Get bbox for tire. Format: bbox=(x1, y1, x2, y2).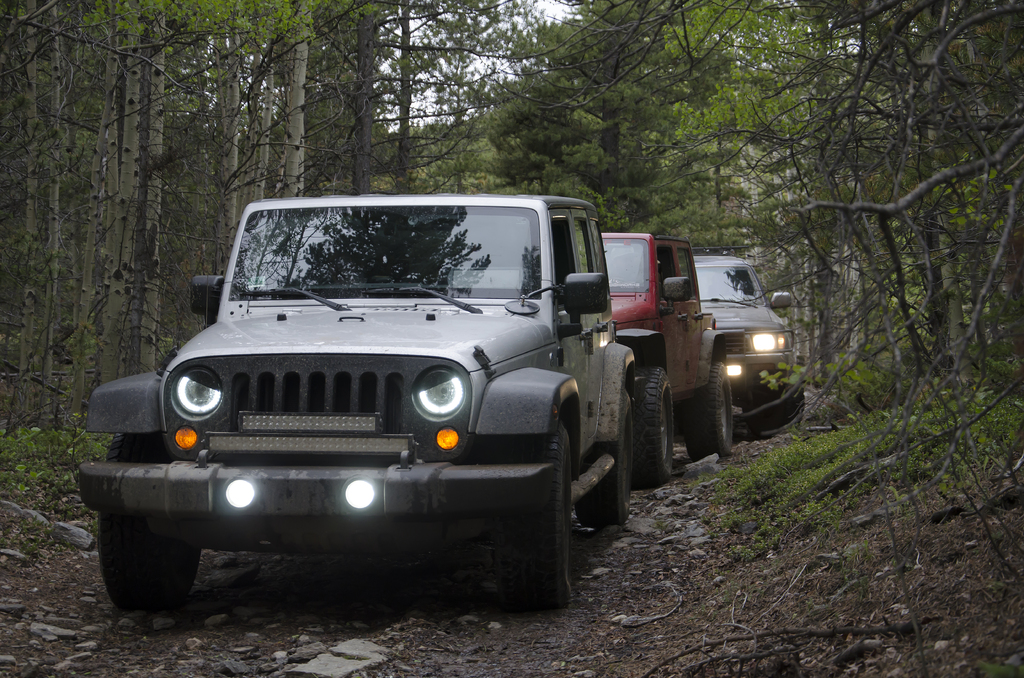
bbox=(752, 384, 783, 437).
